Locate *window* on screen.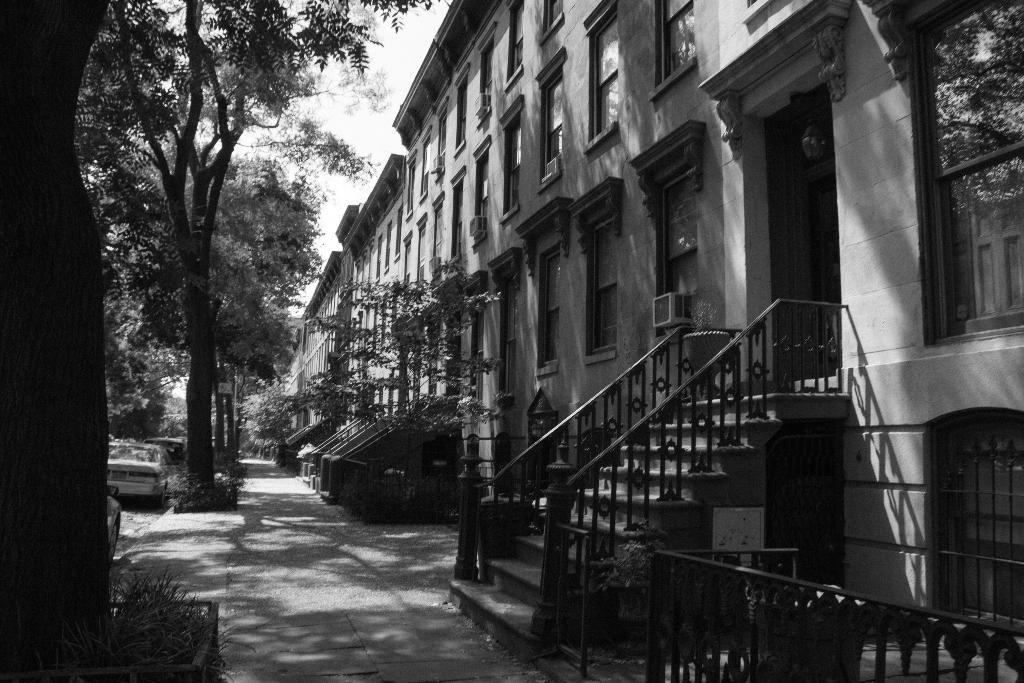
On screen at {"x1": 504, "y1": 2, "x2": 525, "y2": 88}.
